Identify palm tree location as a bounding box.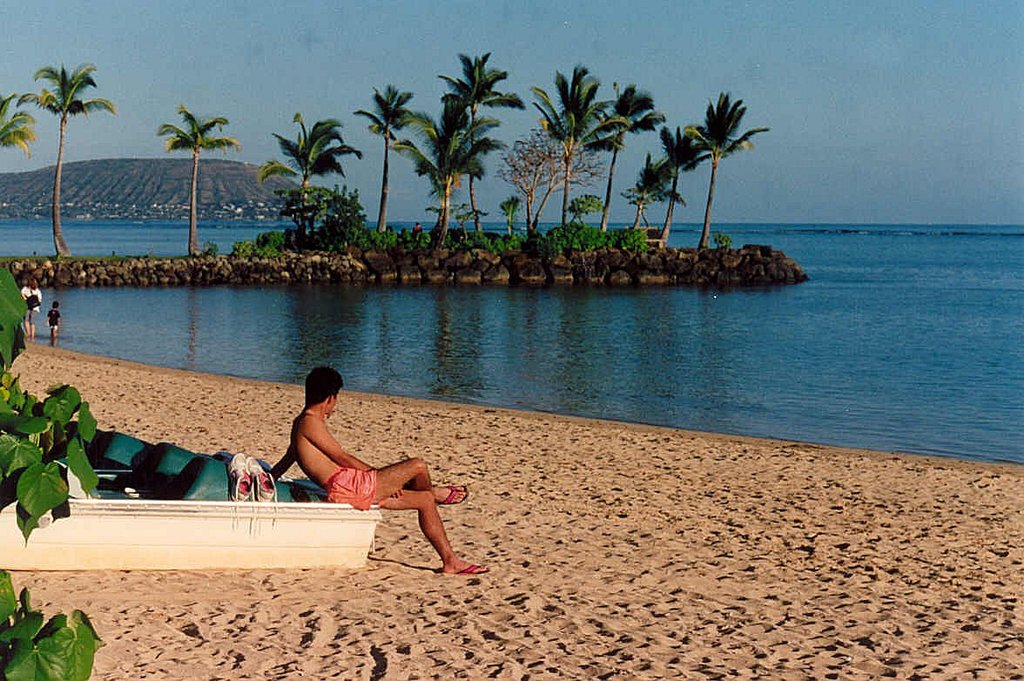
(x1=694, y1=97, x2=751, y2=270).
